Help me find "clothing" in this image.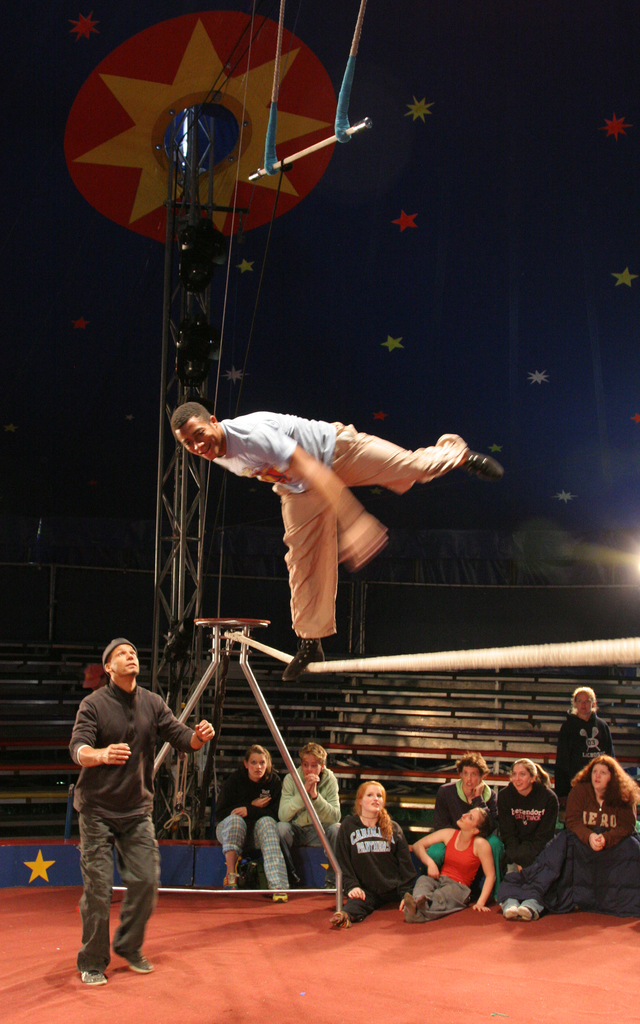
Found it: 491 784 572 901.
